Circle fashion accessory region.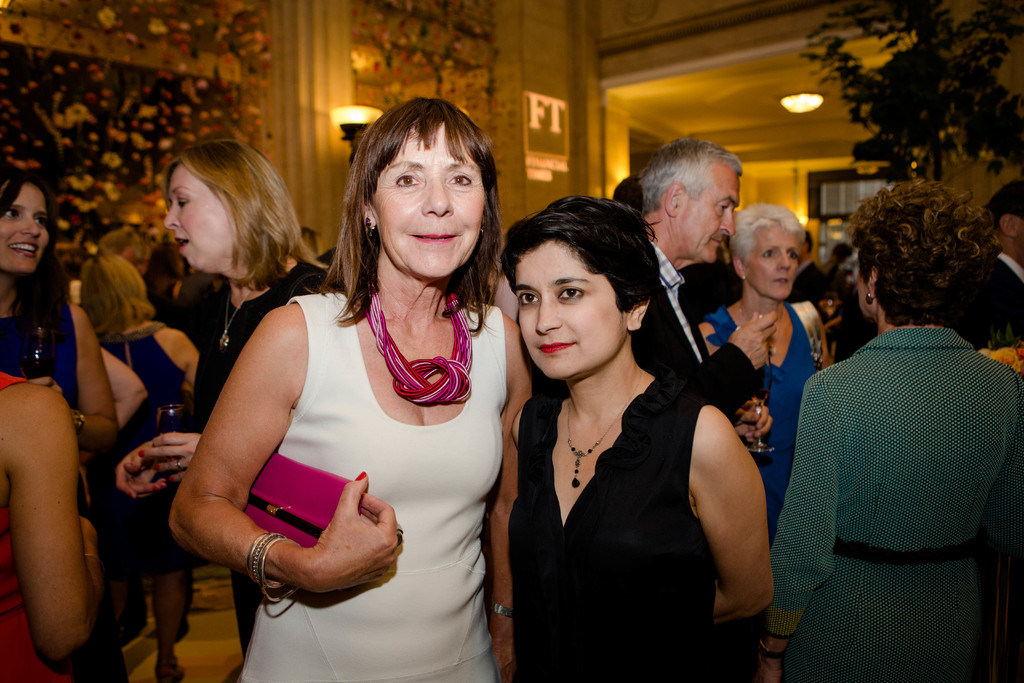
Region: 369,220,371,235.
